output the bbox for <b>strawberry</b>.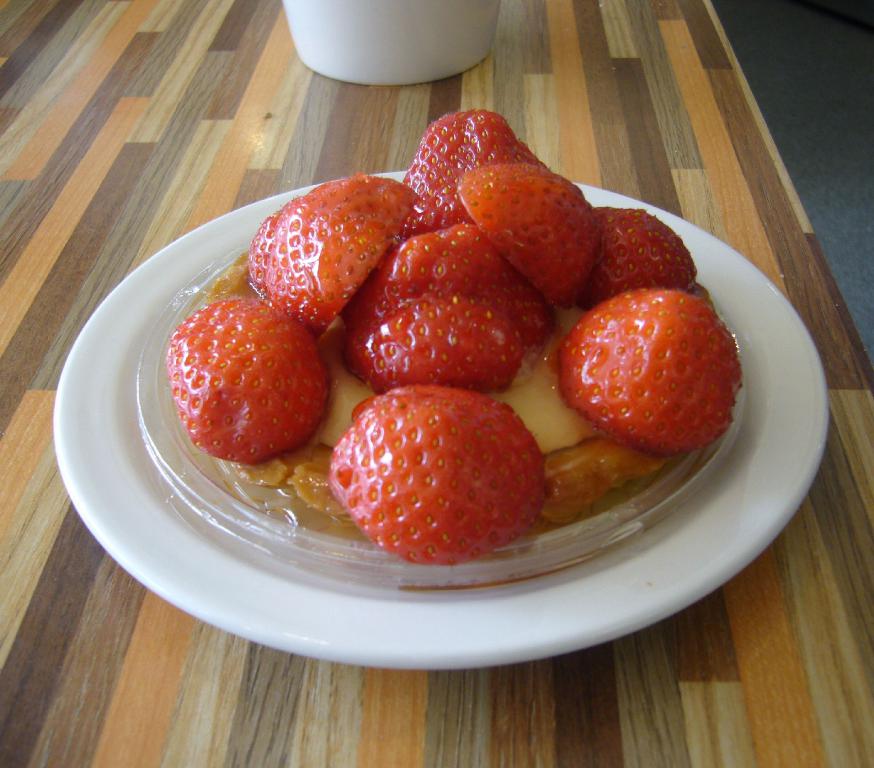
locate(325, 209, 549, 380).
